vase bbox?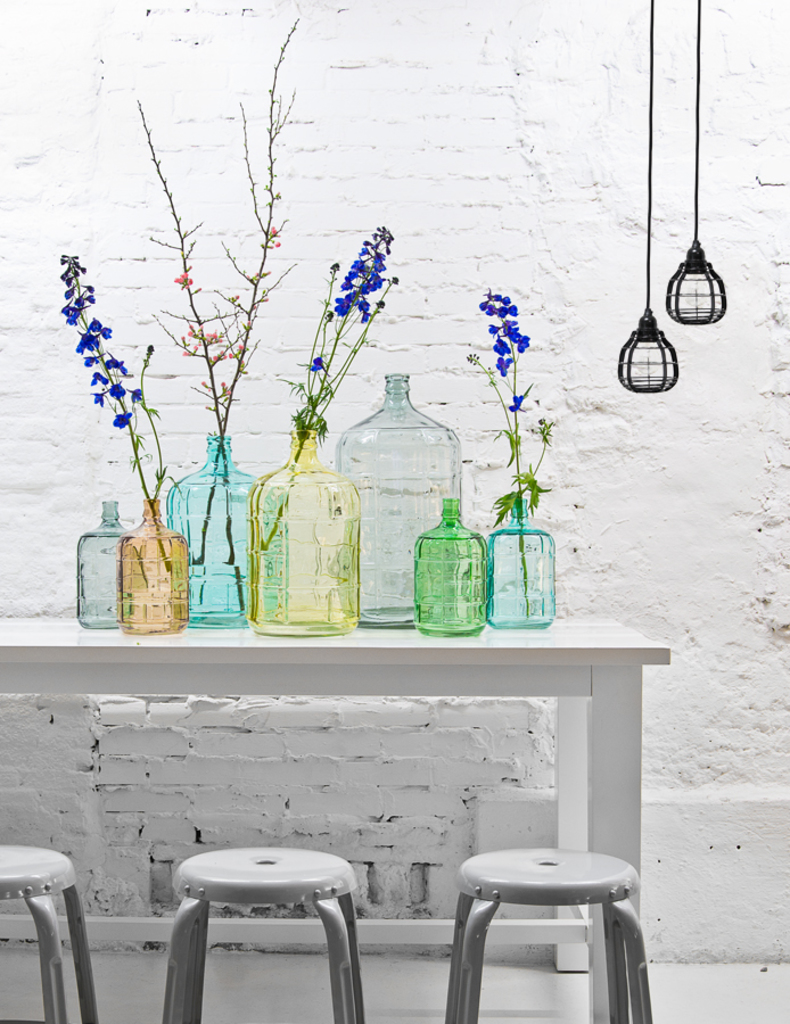
(412, 490, 494, 637)
